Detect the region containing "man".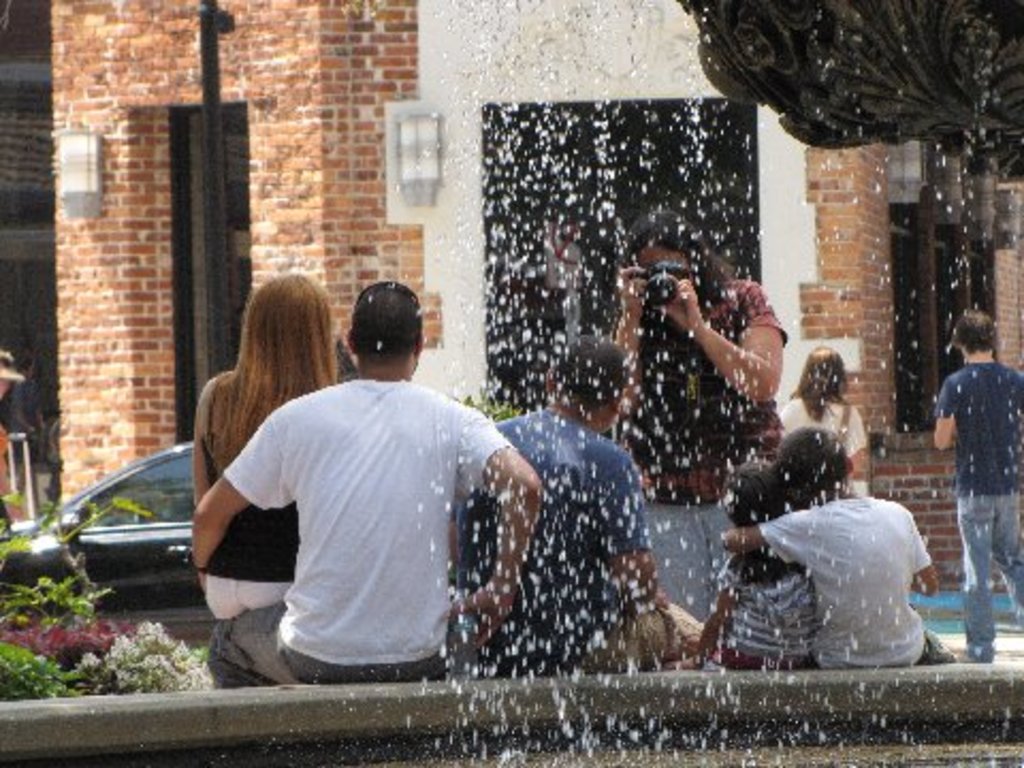
(left=934, top=301, right=1022, bottom=670).
